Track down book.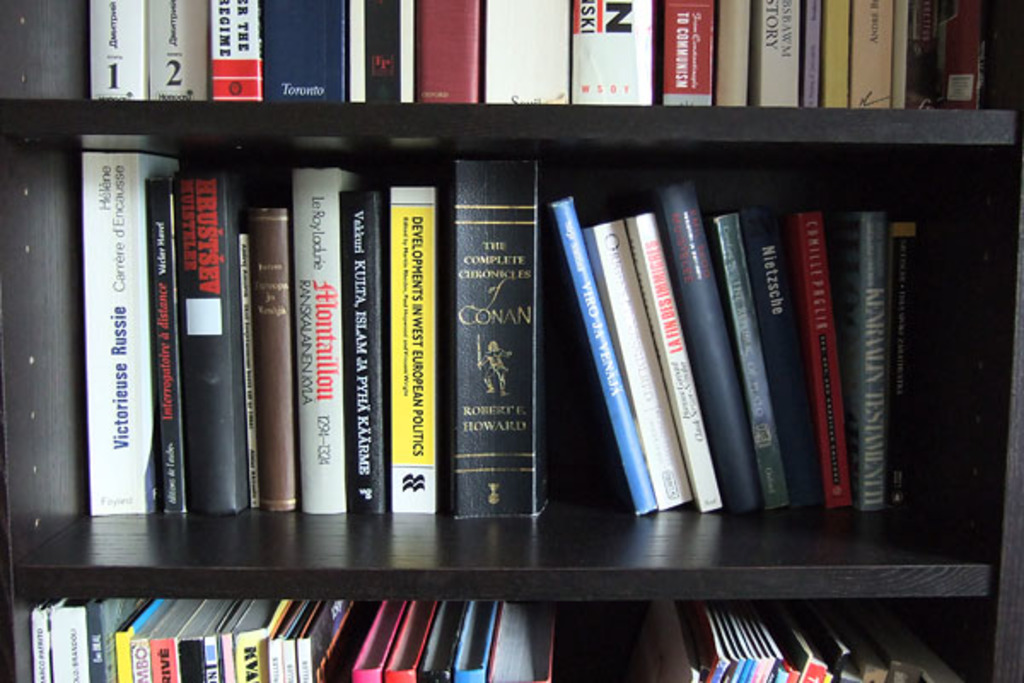
Tracked to bbox=[908, 0, 956, 111].
